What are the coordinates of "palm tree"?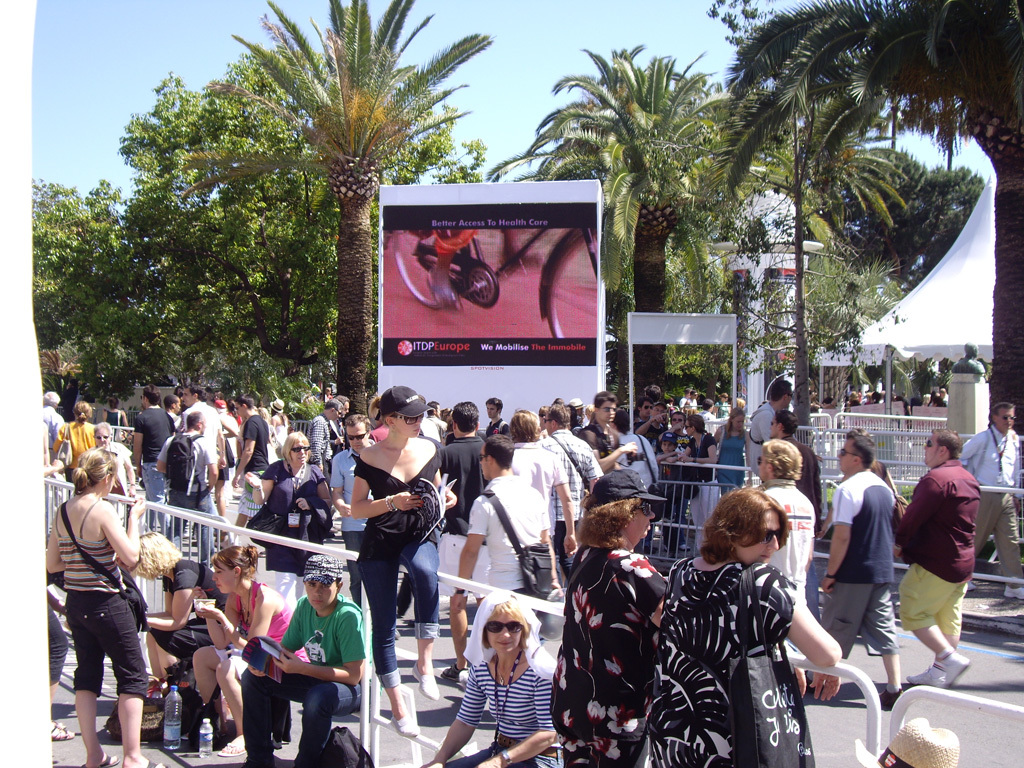
<box>628,99,778,341</box>.
